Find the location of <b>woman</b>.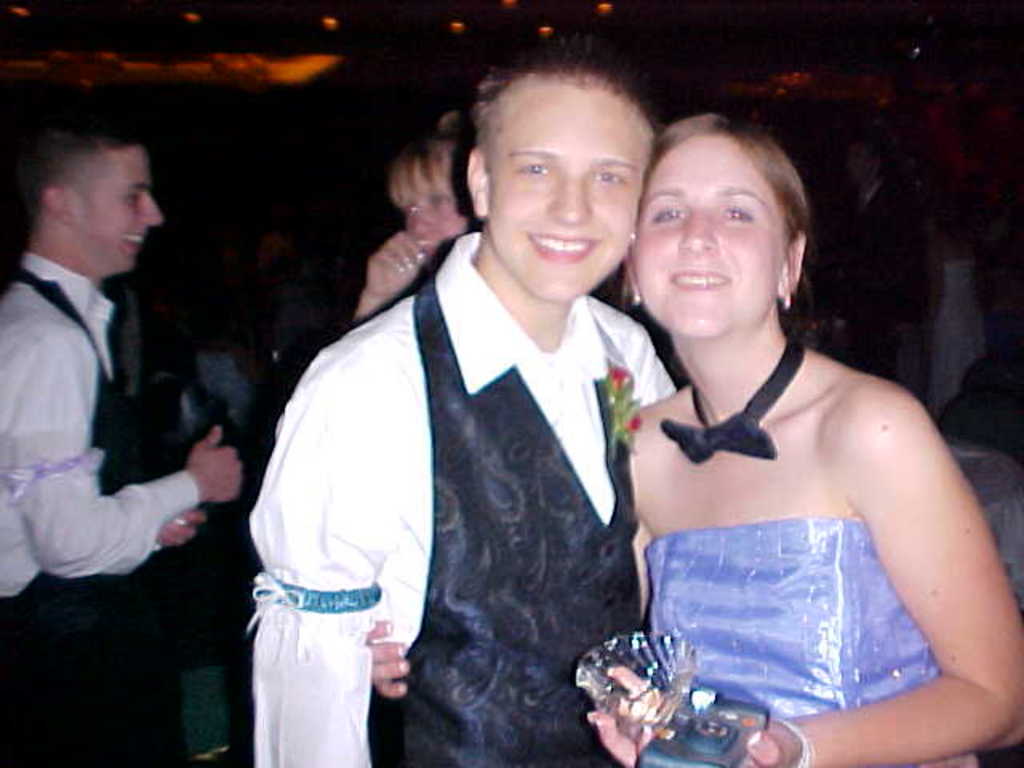
Location: [x1=378, y1=115, x2=1022, y2=766].
